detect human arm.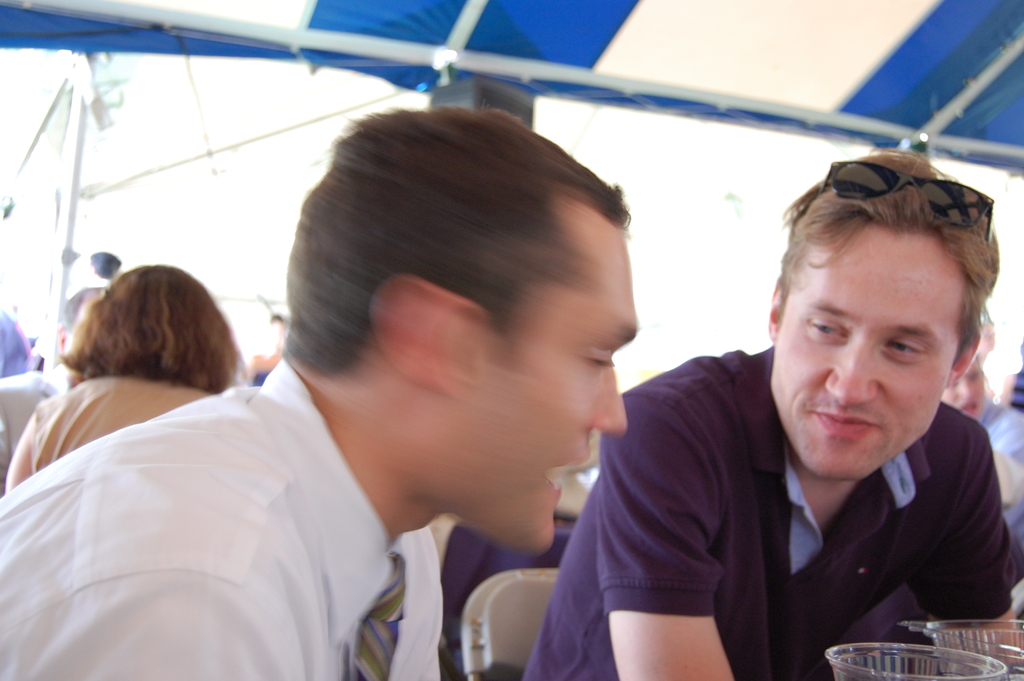
Detected at 601,393,735,678.
